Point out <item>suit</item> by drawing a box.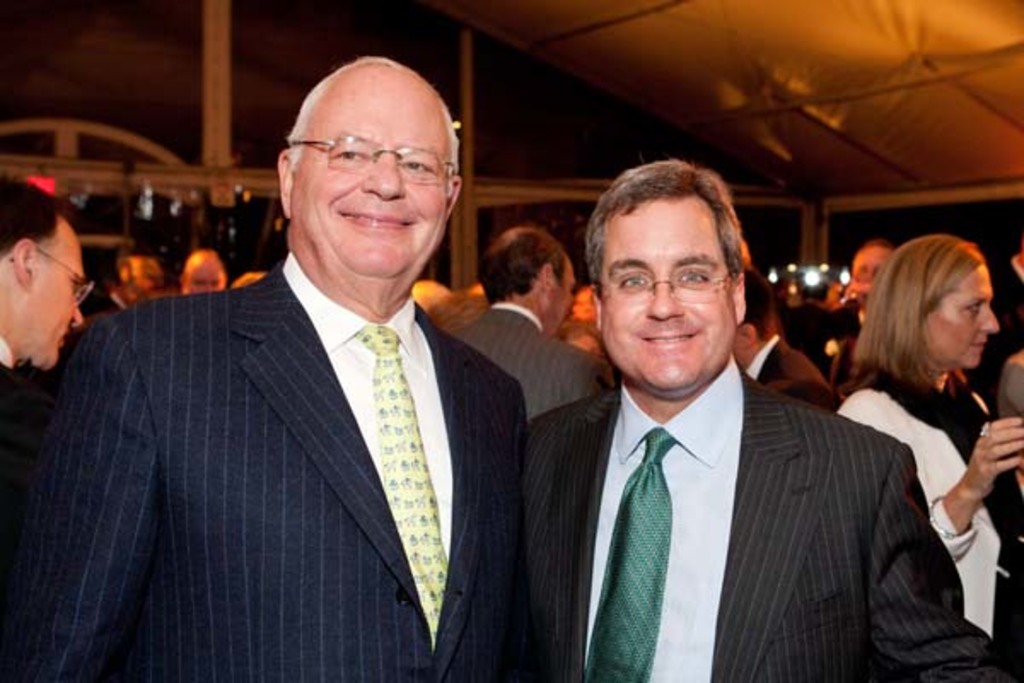
bbox=(447, 306, 609, 420).
